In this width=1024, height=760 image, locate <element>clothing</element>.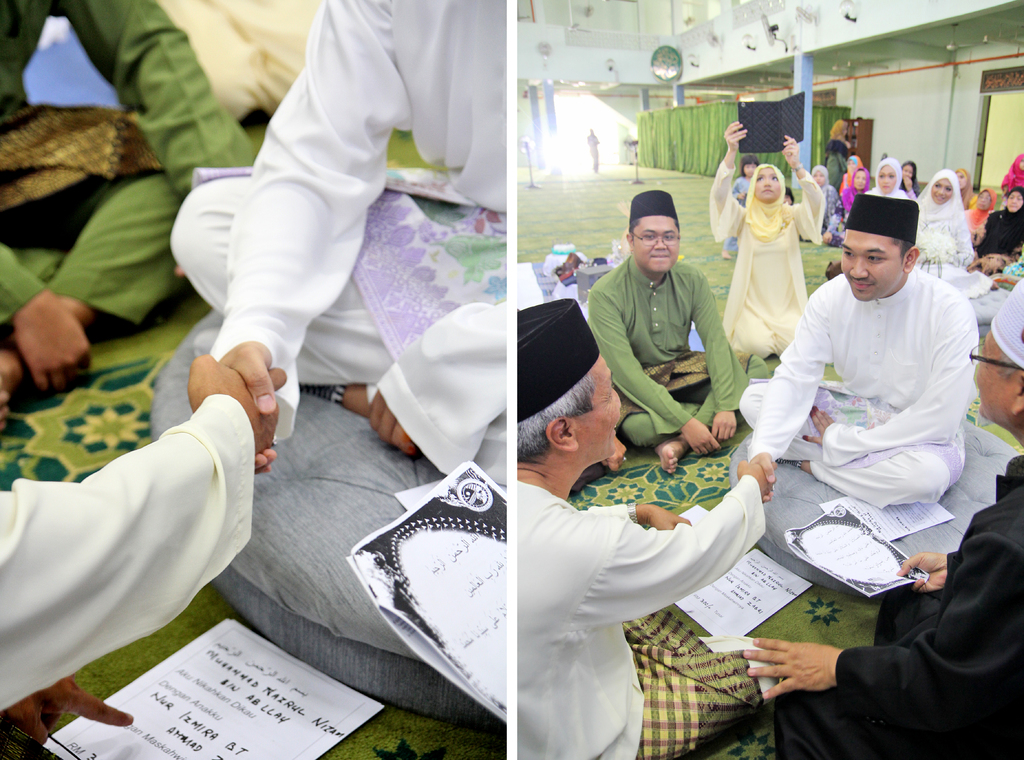
Bounding box: box(837, 156, 863, 195).
